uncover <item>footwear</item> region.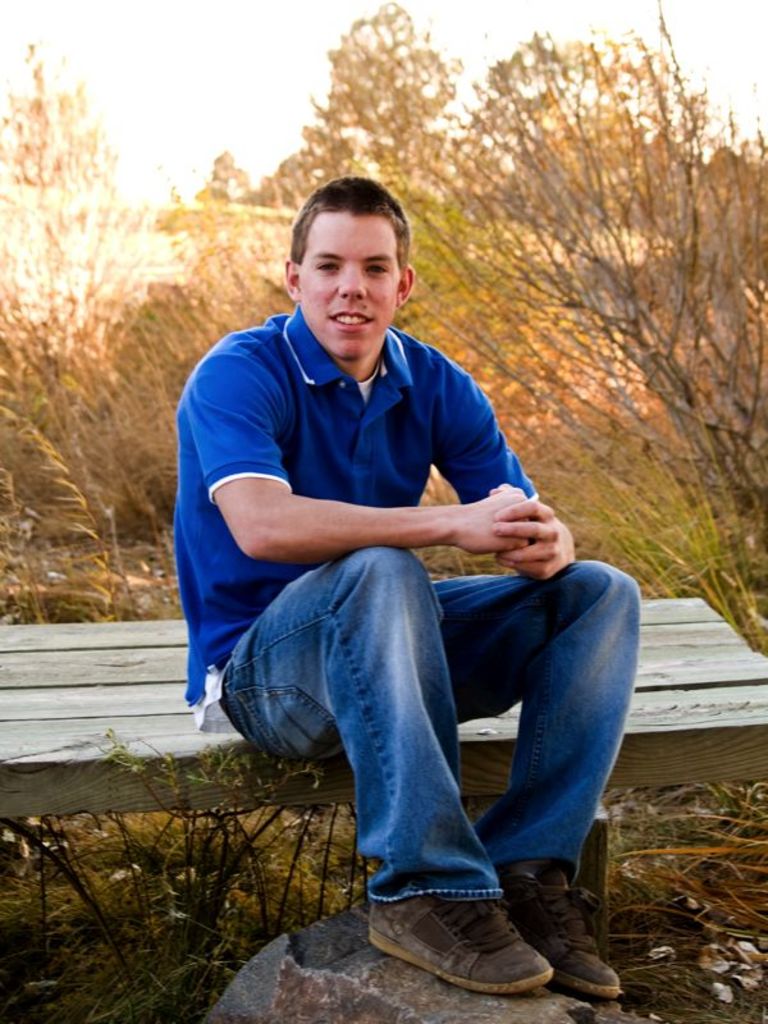
Uncovered: bbox(506, 860, 628, 997).
